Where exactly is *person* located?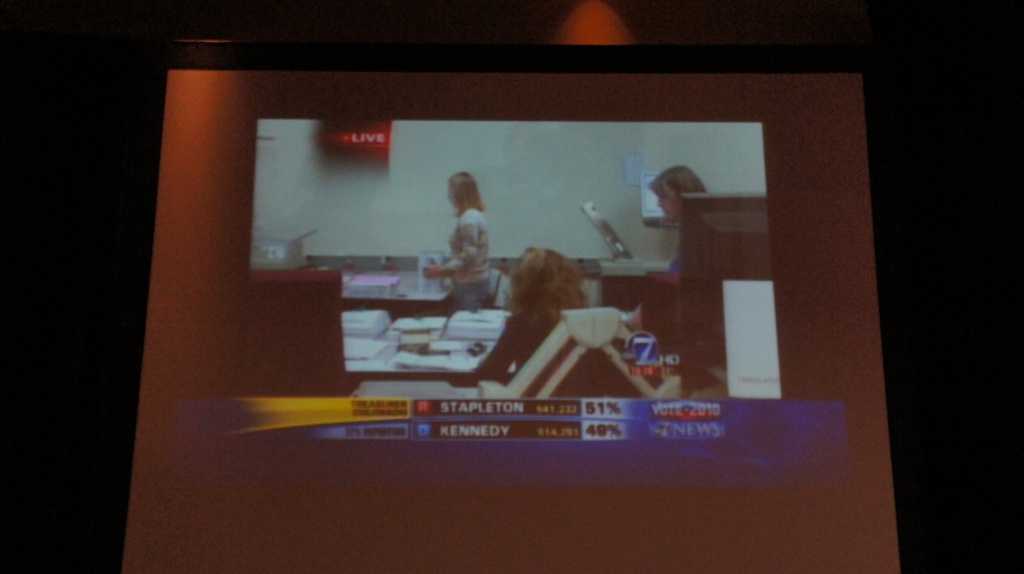
Its bounding box is [438,157,493,307].
